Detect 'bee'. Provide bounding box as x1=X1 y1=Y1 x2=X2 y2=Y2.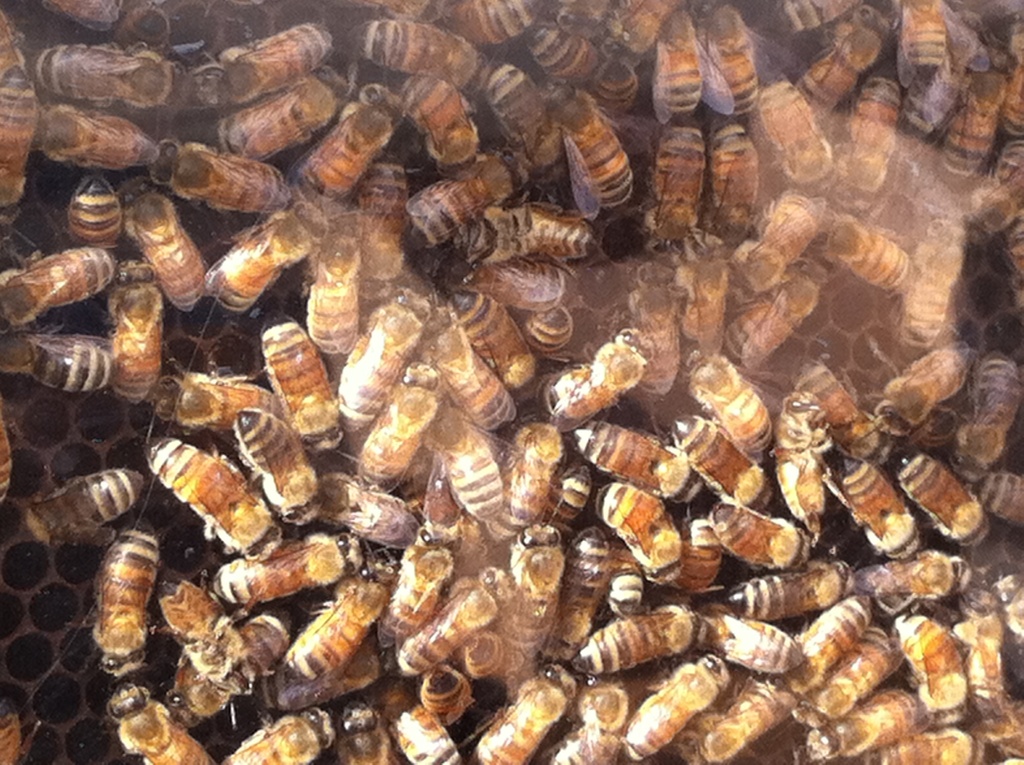
x1=356 y1=386 x2=428 y2=483.
